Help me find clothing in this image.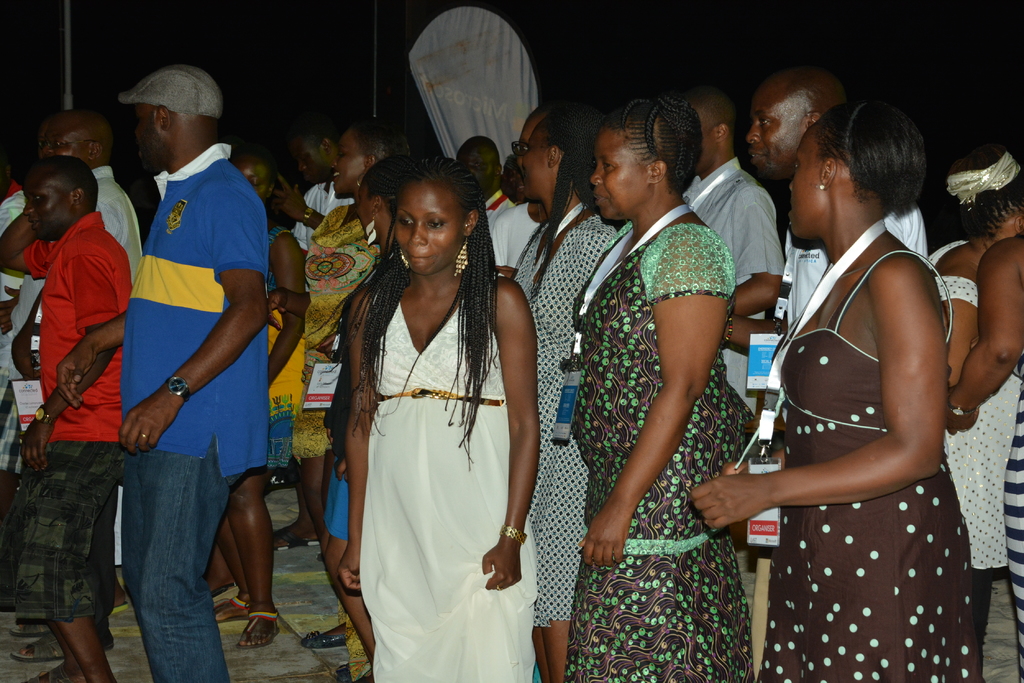
Found it: BBox(908, 236, 1020, 579).
